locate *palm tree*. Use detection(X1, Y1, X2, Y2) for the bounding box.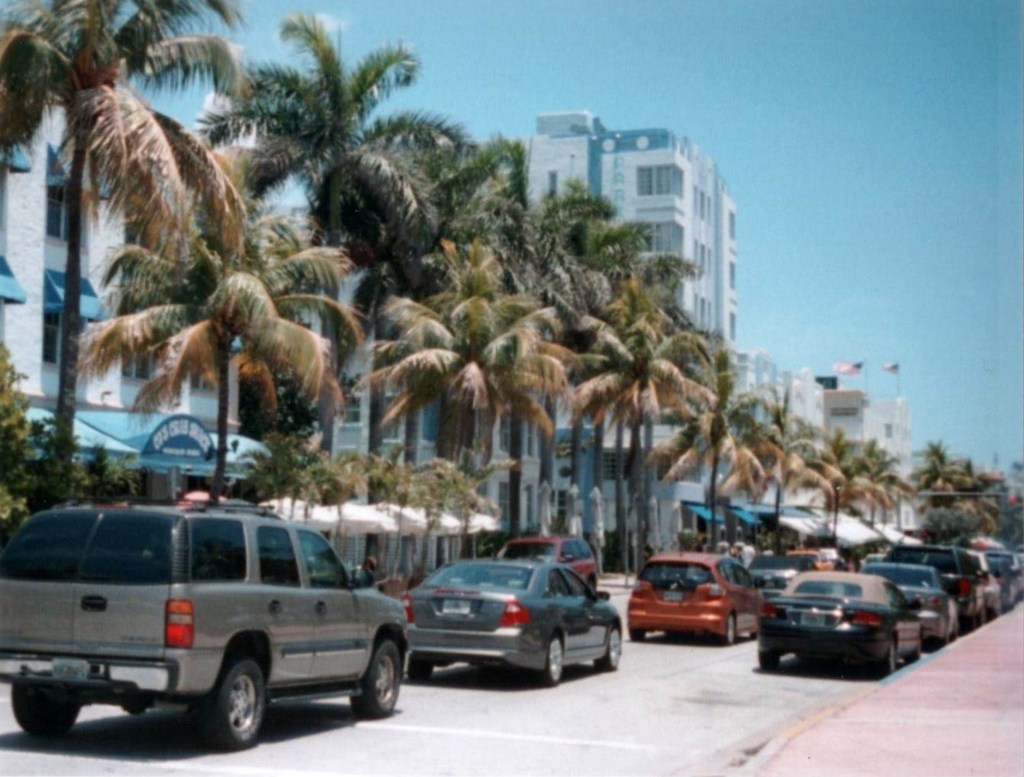
detection(460, 153, 561, 294).
